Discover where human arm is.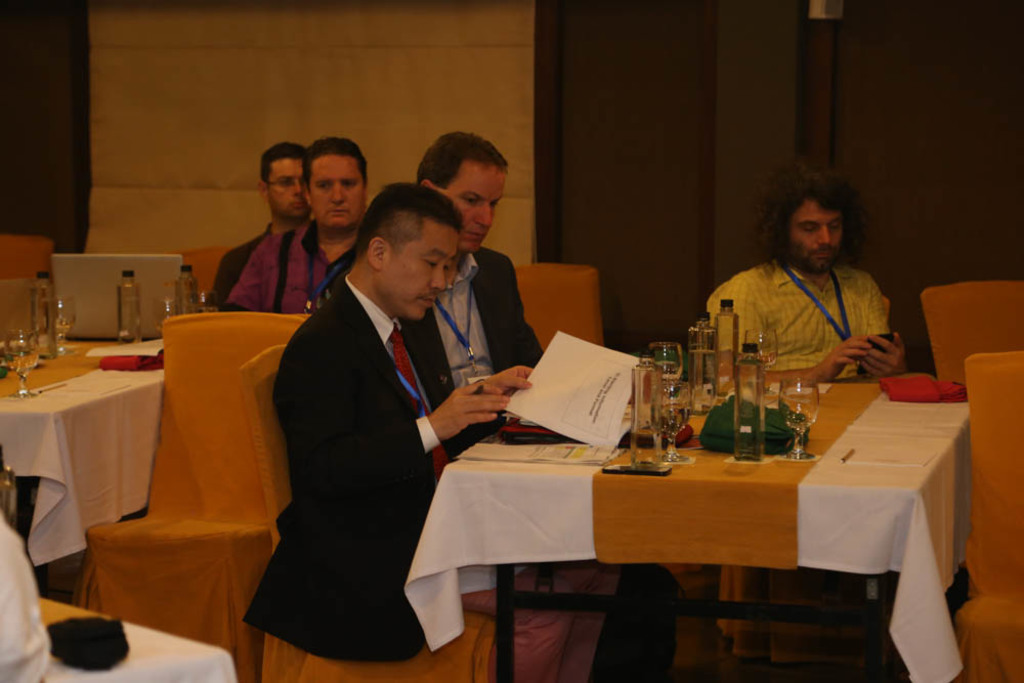
Discovered at rect(297, 338, 510, 493).
